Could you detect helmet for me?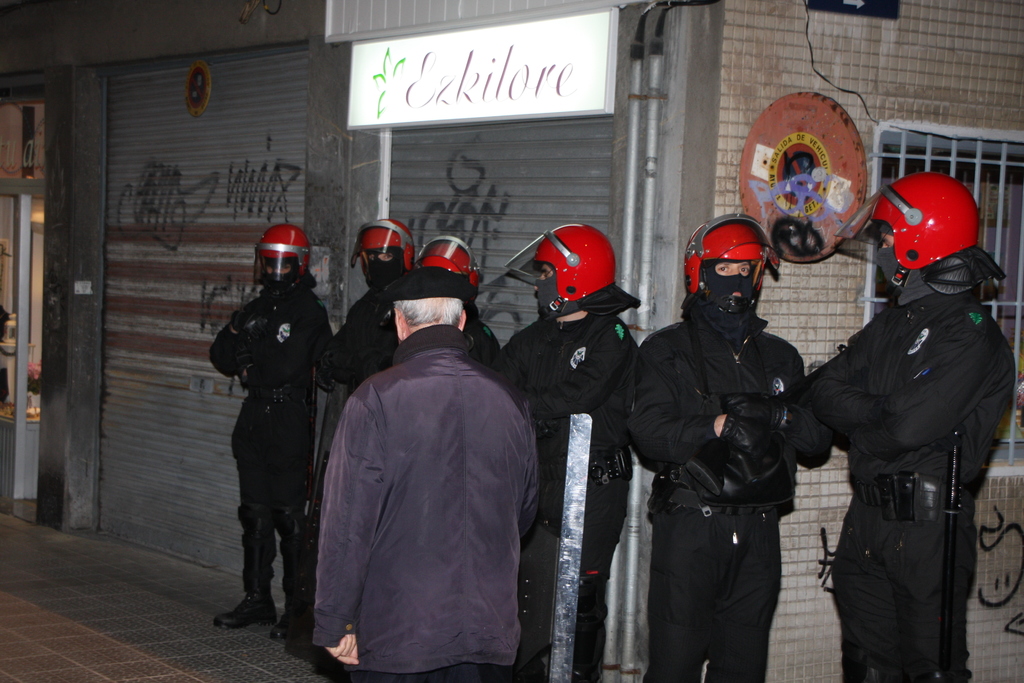
Detection result: box=[504, 220, 643, 323].
